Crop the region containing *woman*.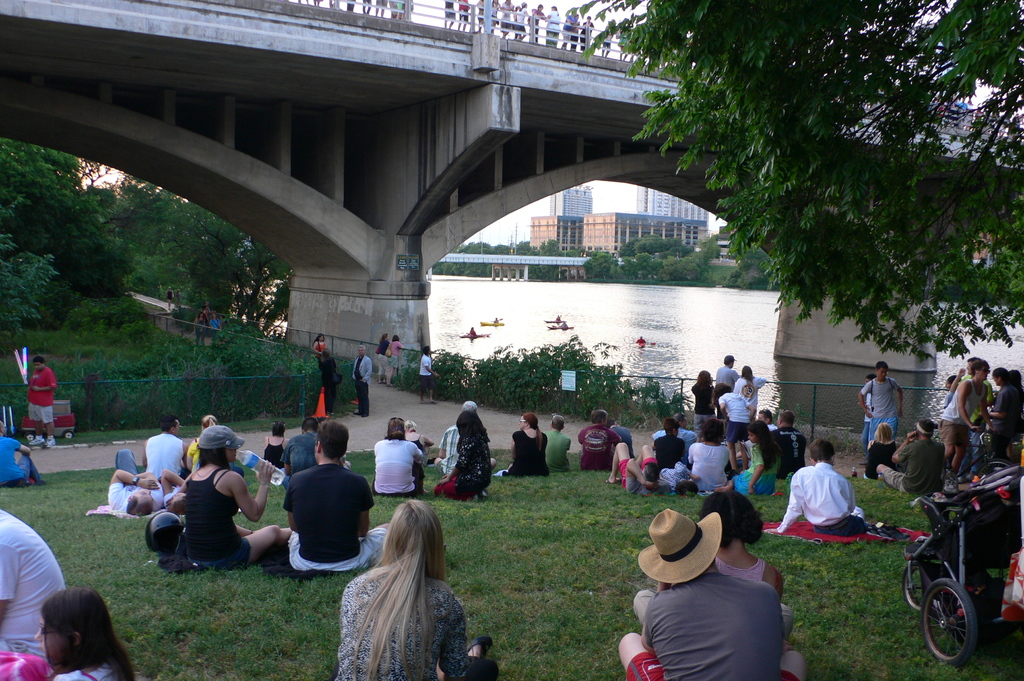
Crop region: left=372, top=419, right=424, bottom=493.
